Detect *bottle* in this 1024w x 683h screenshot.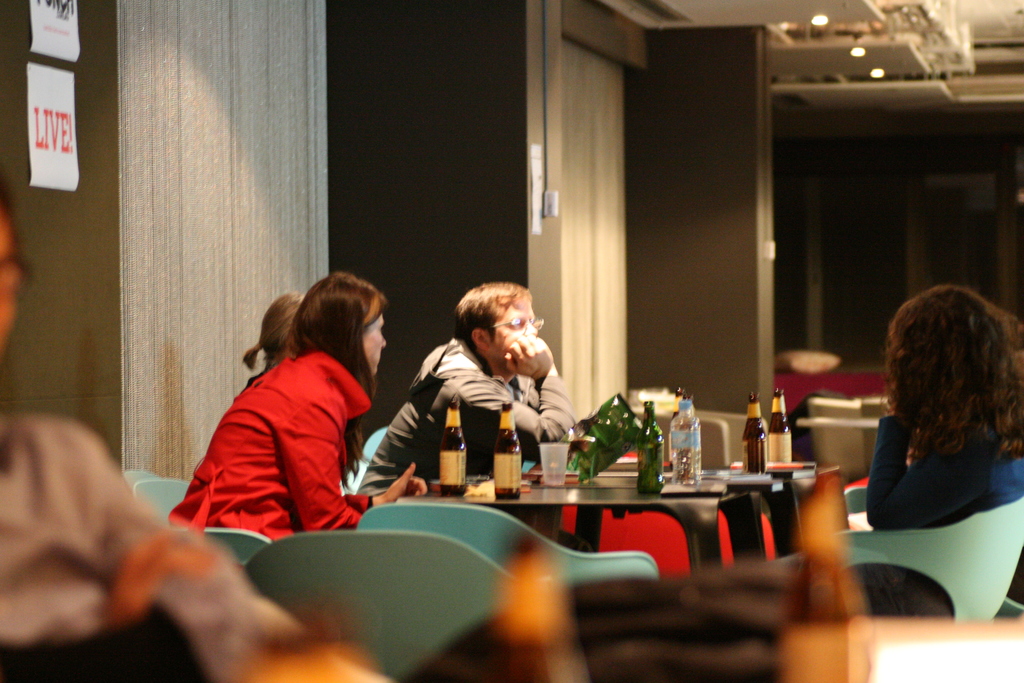
Detection: {"left": 630, "top": 397, "right": 675, "bottom": 494}.
